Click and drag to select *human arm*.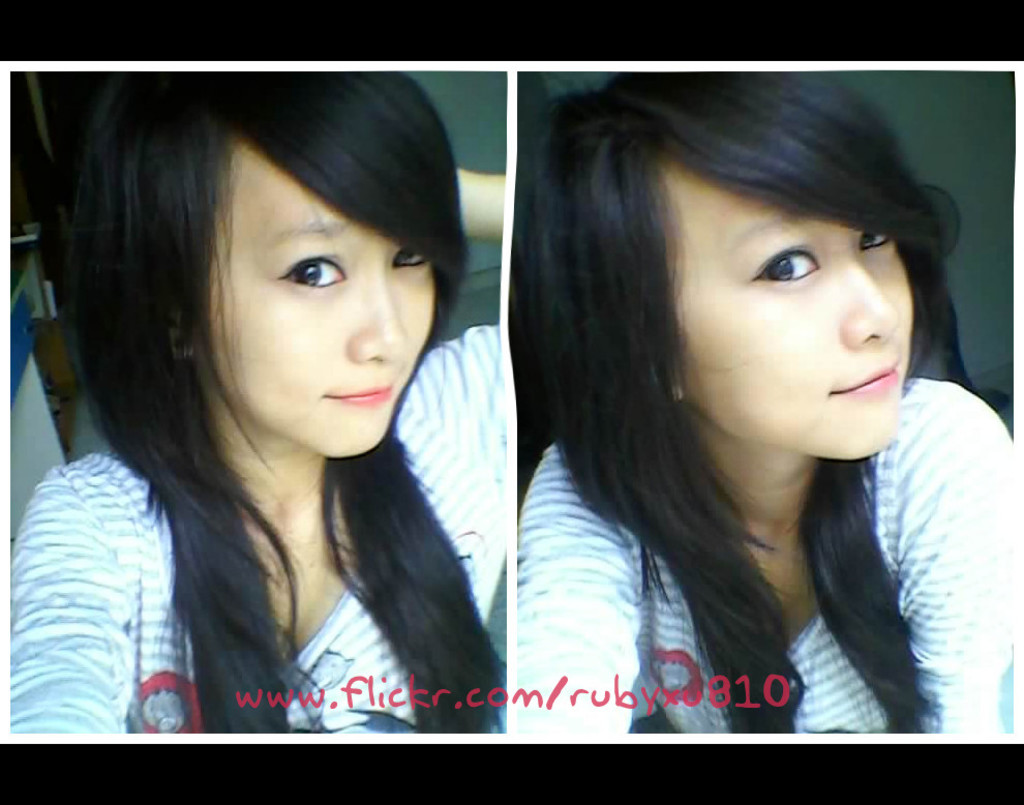
Selection: [4,453,153,735].
